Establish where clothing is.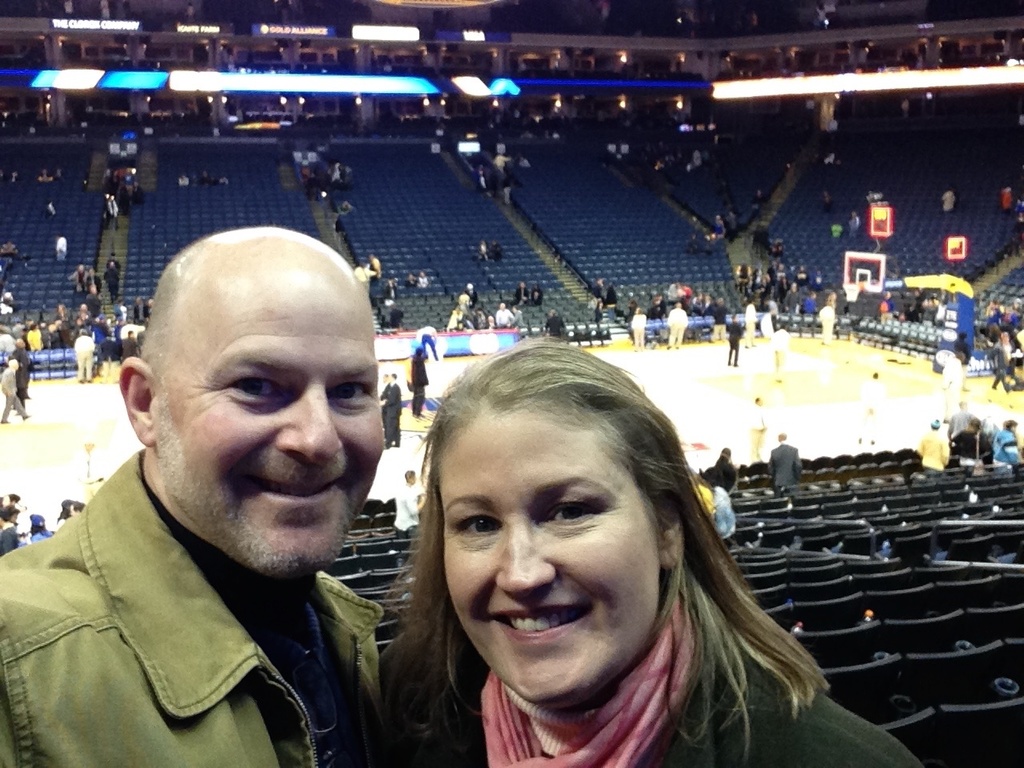
Established at <box>950,409,980,437</box>.
